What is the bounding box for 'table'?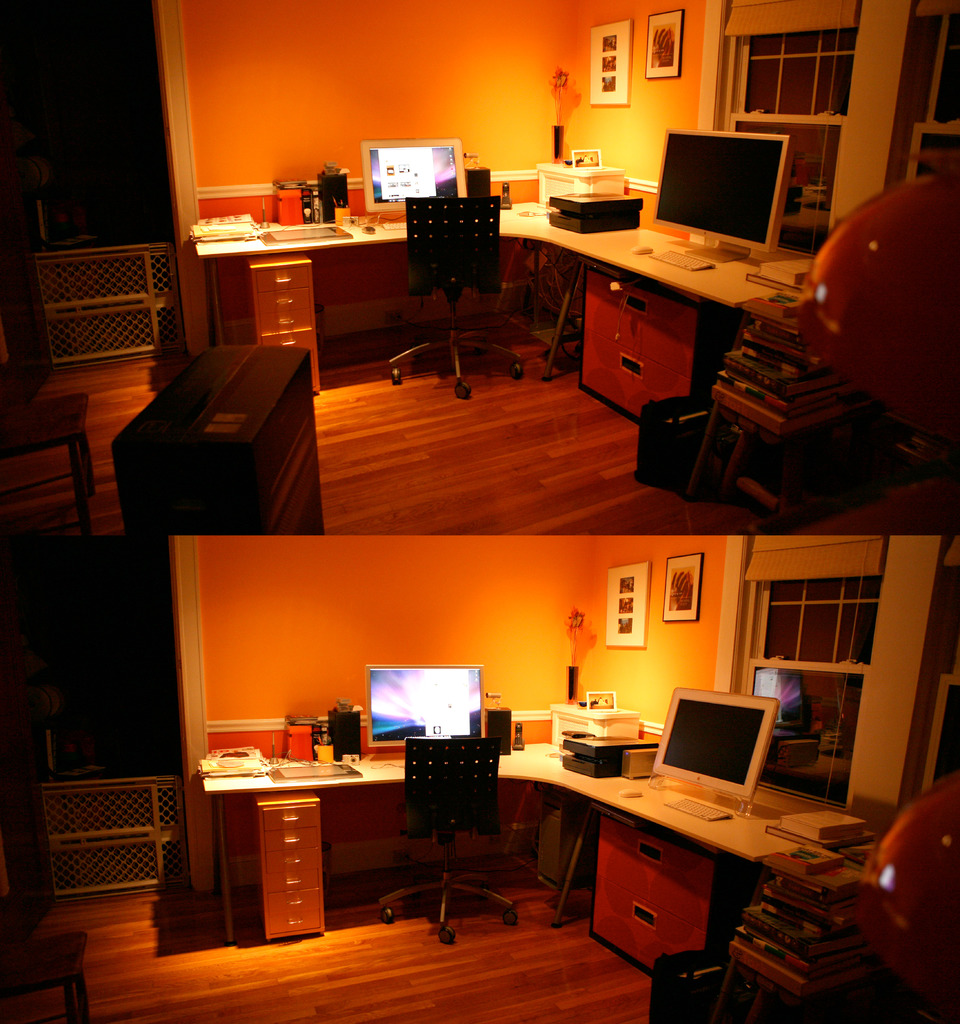
locate(198, 738, 806, 948).
